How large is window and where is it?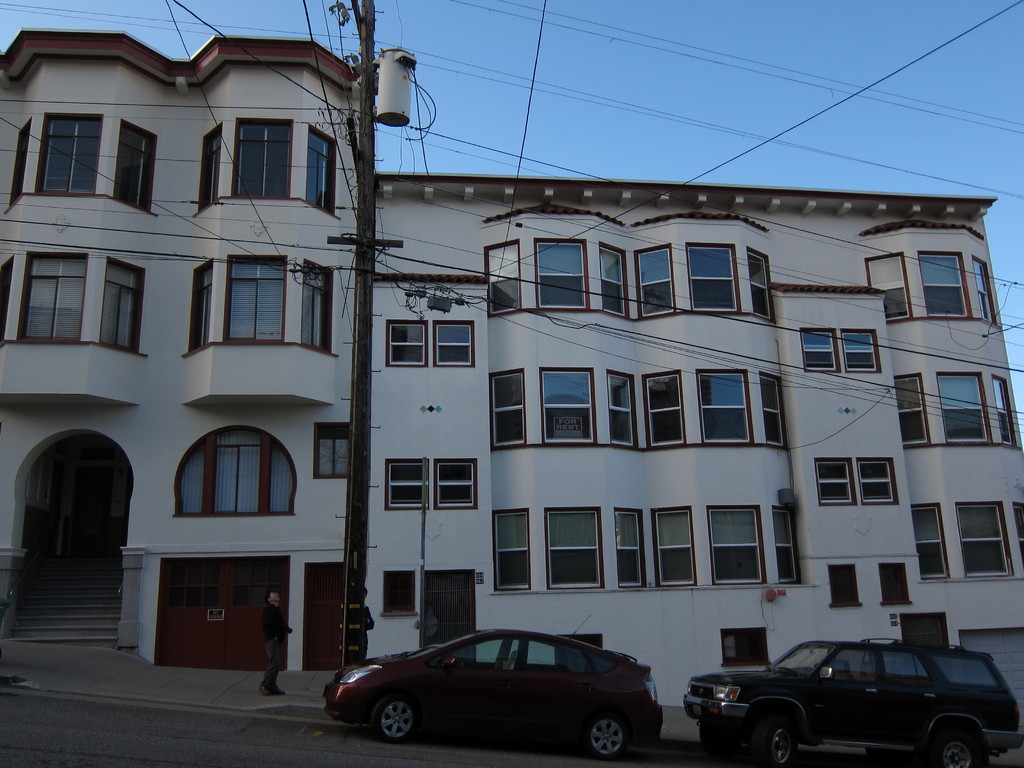
Bounding box: (182,430,294,520).
